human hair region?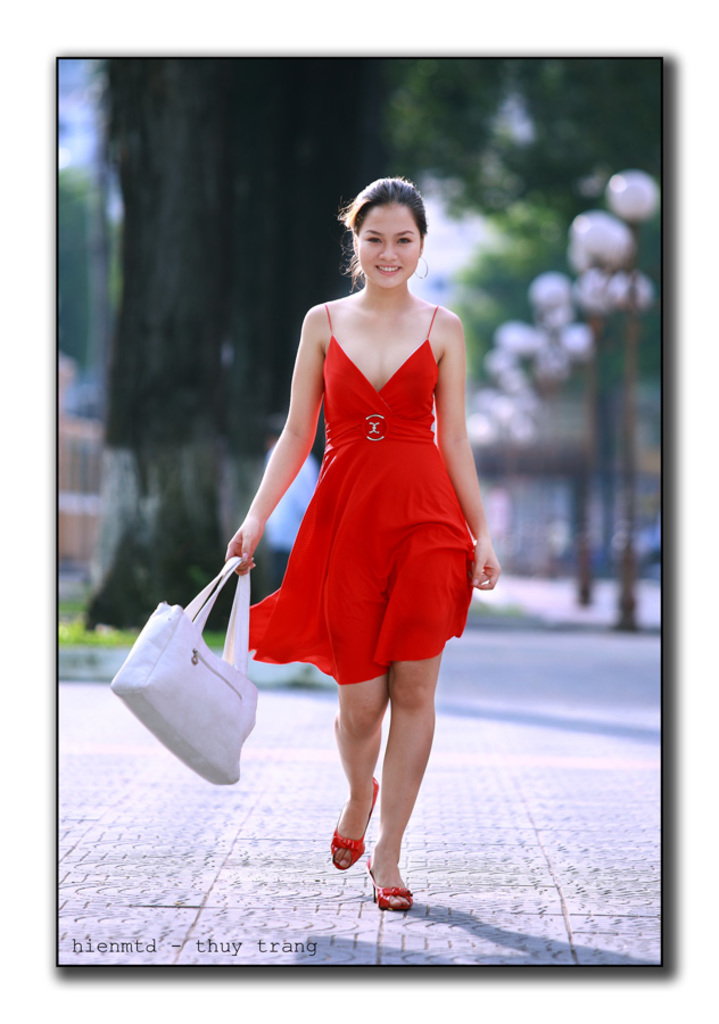
(338,177,443,289)
